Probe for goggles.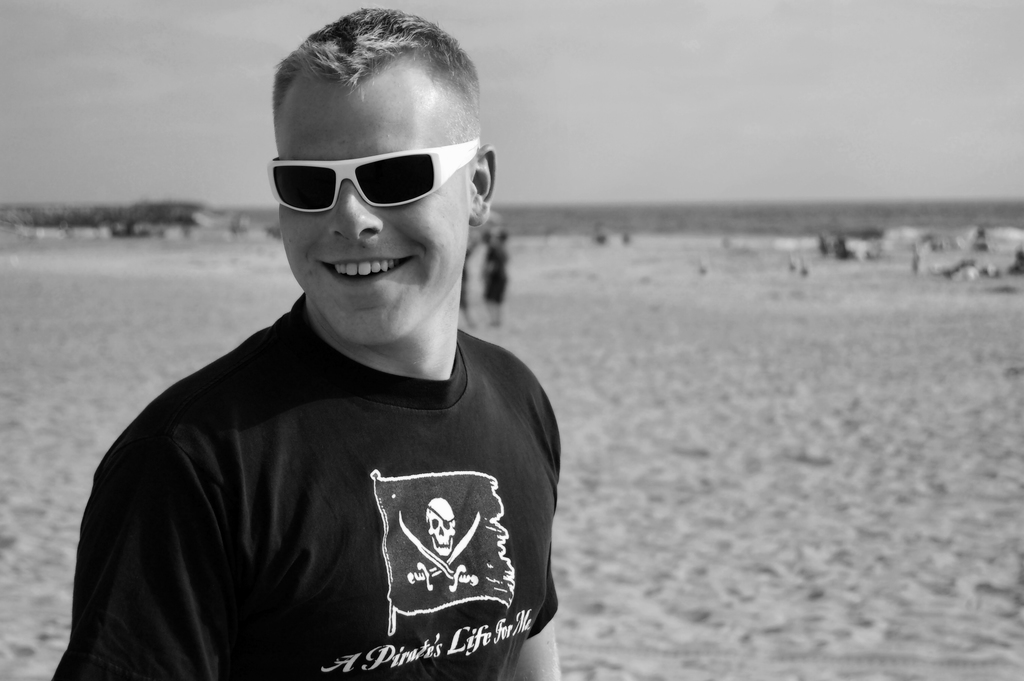
Probe result: (258, 128, 478, 211).
